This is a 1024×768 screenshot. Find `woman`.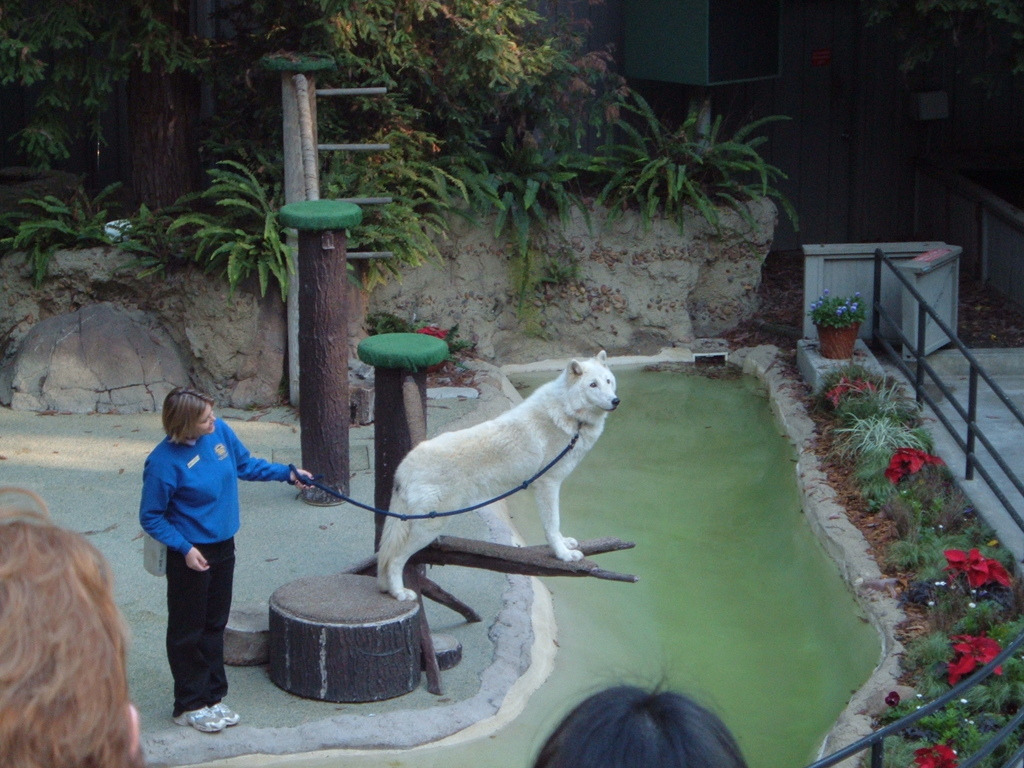
Bounding box: rect(125, 369, 285, 723).
